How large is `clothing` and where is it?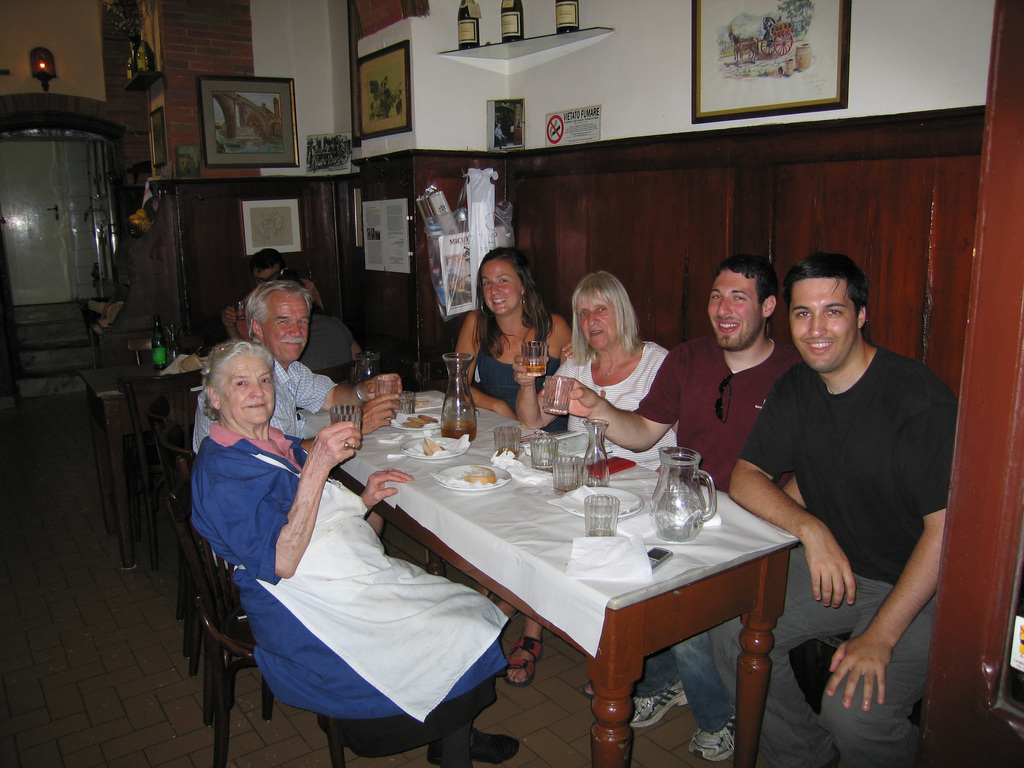
Bounding box: region(477, 314, 568, 436).
